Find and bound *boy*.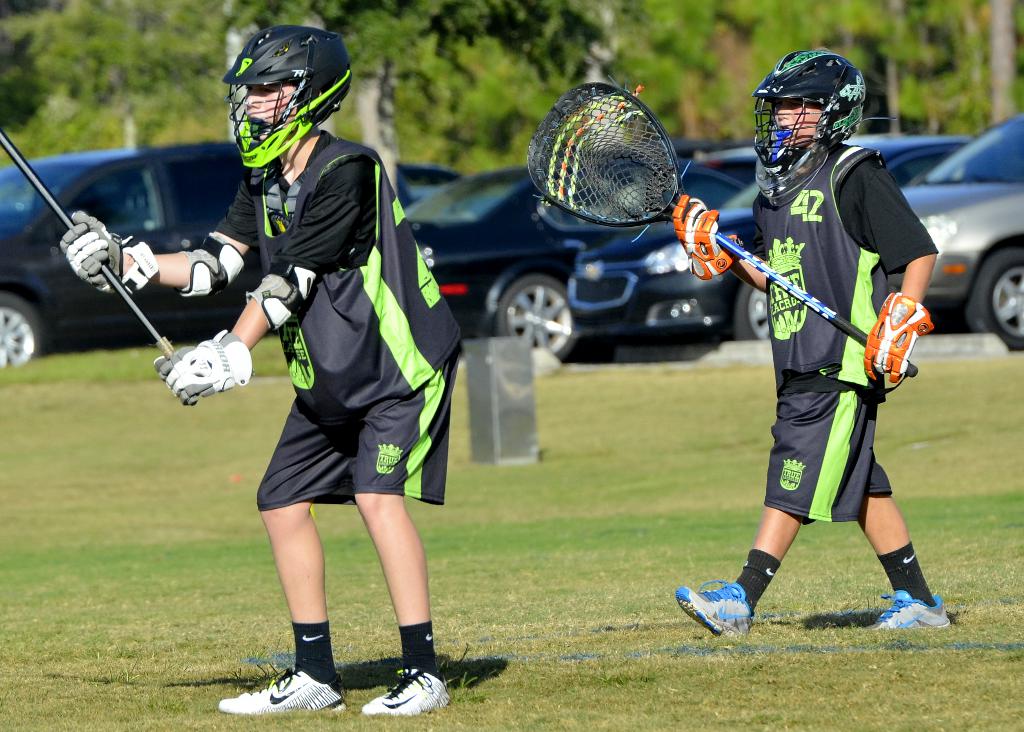
Bound: locate(55, 20, 466, 718).
